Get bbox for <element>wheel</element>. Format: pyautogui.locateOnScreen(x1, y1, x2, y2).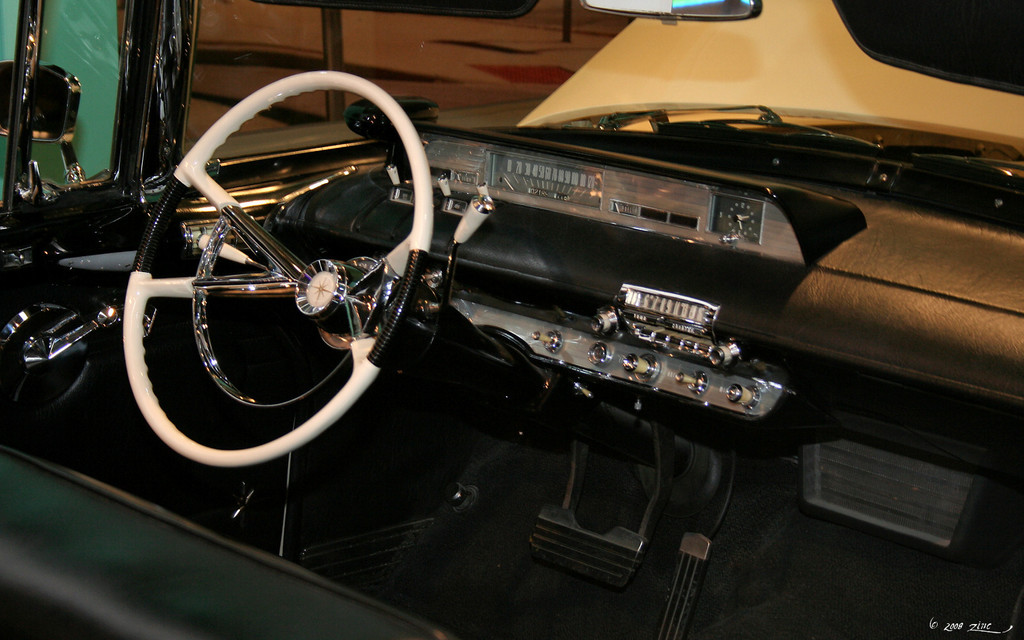
pyautogui.locateOnScreen(138, 95, 431, 448).
